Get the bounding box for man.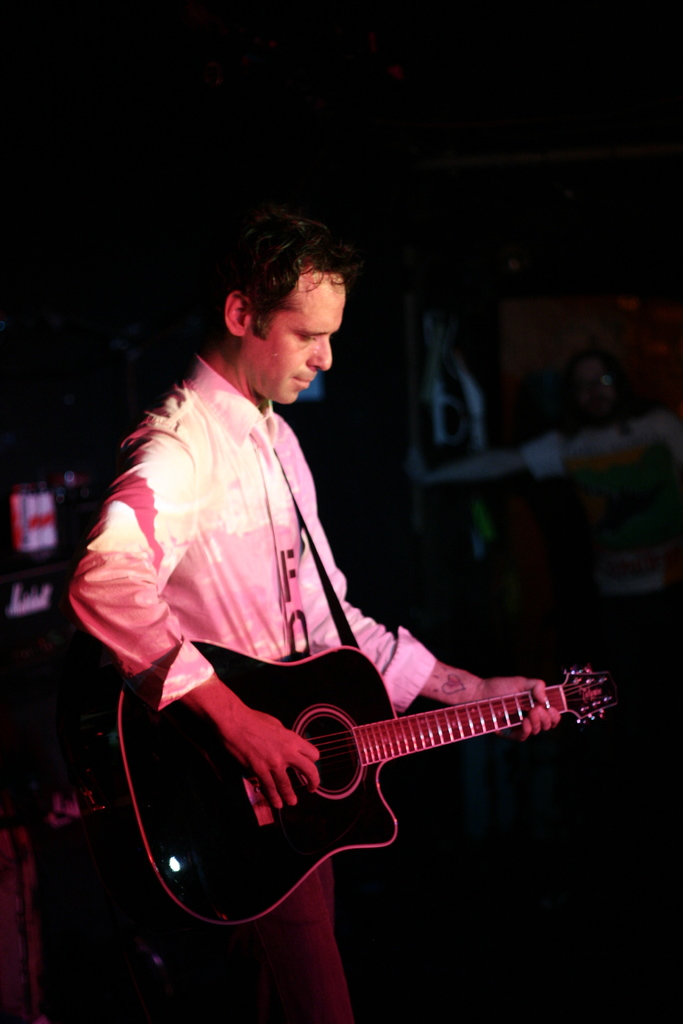
select_region(81, 235, 555, 1002).
